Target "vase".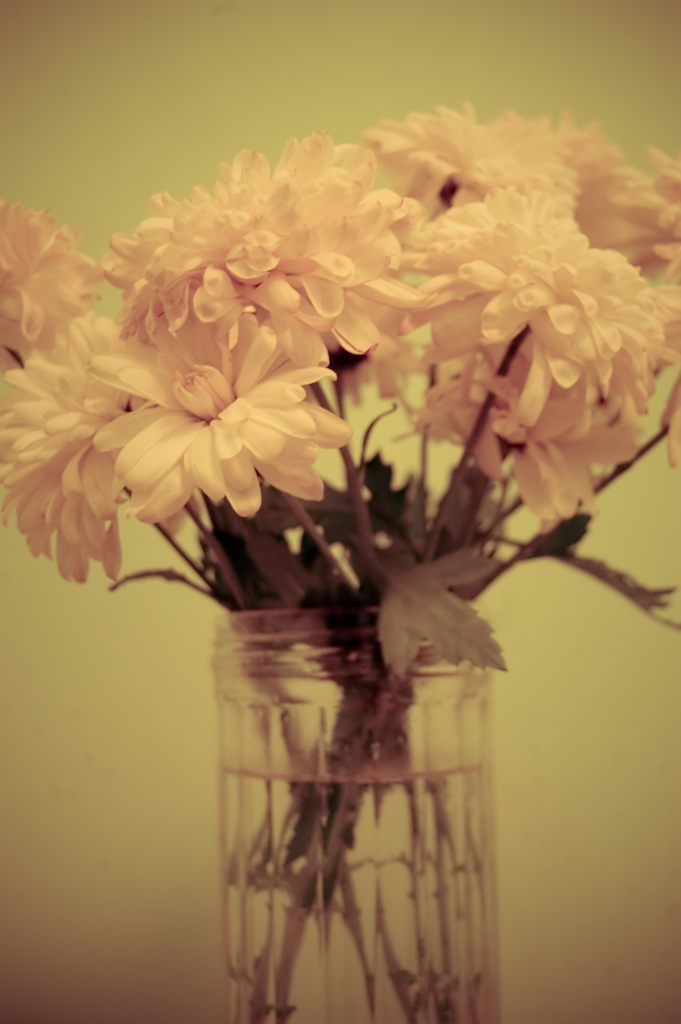
Target region: [209, 597, 507, 1023].
